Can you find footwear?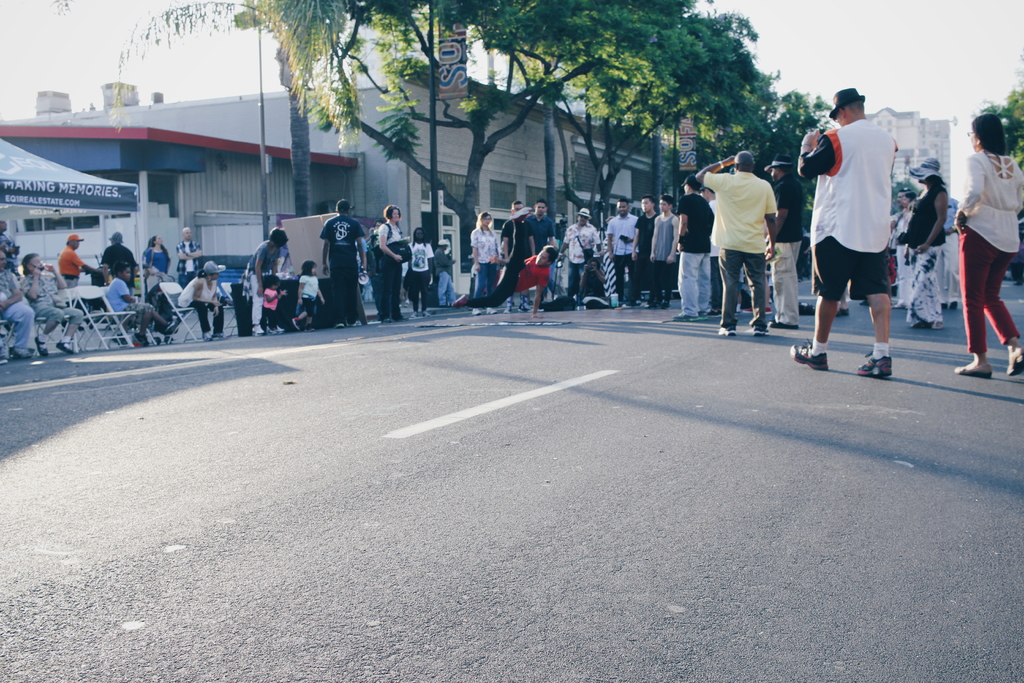
Yes, bounding box: x1=215, y1=333, x2=221, y2=342.
